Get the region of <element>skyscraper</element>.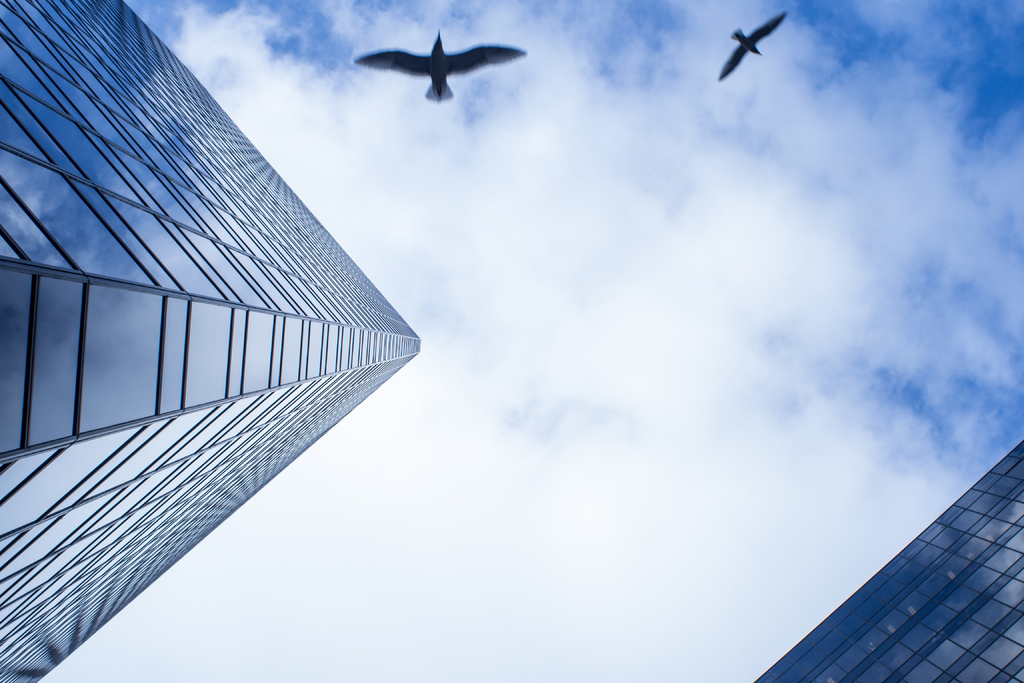
Rect(0, 0, 420, 682).
